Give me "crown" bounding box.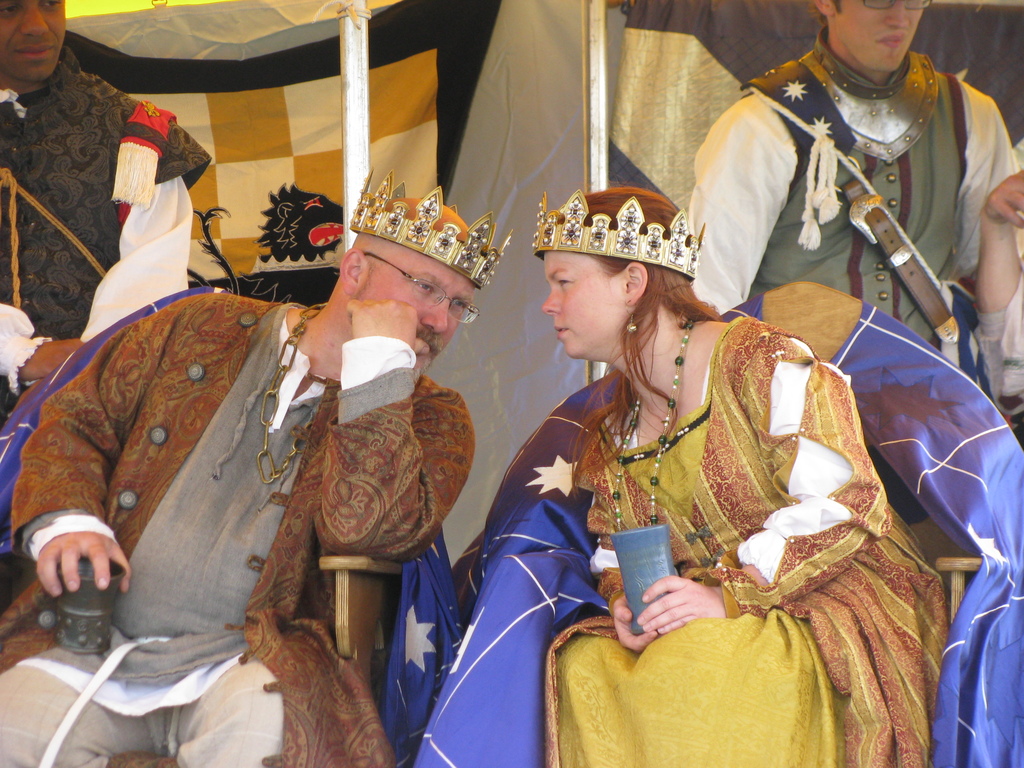
pyautogui.locateOnScreen(344, 167, 513, 289).
